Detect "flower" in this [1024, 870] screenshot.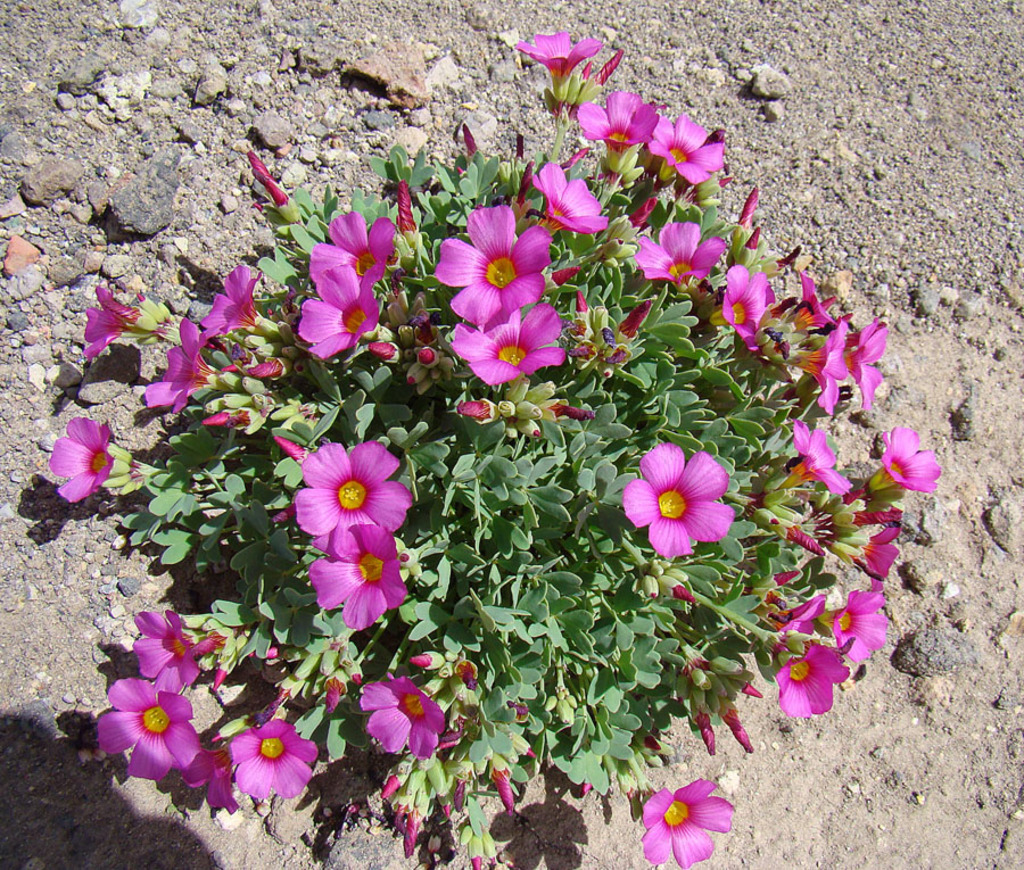
Detection: crop(183, 741, 237, 809).
